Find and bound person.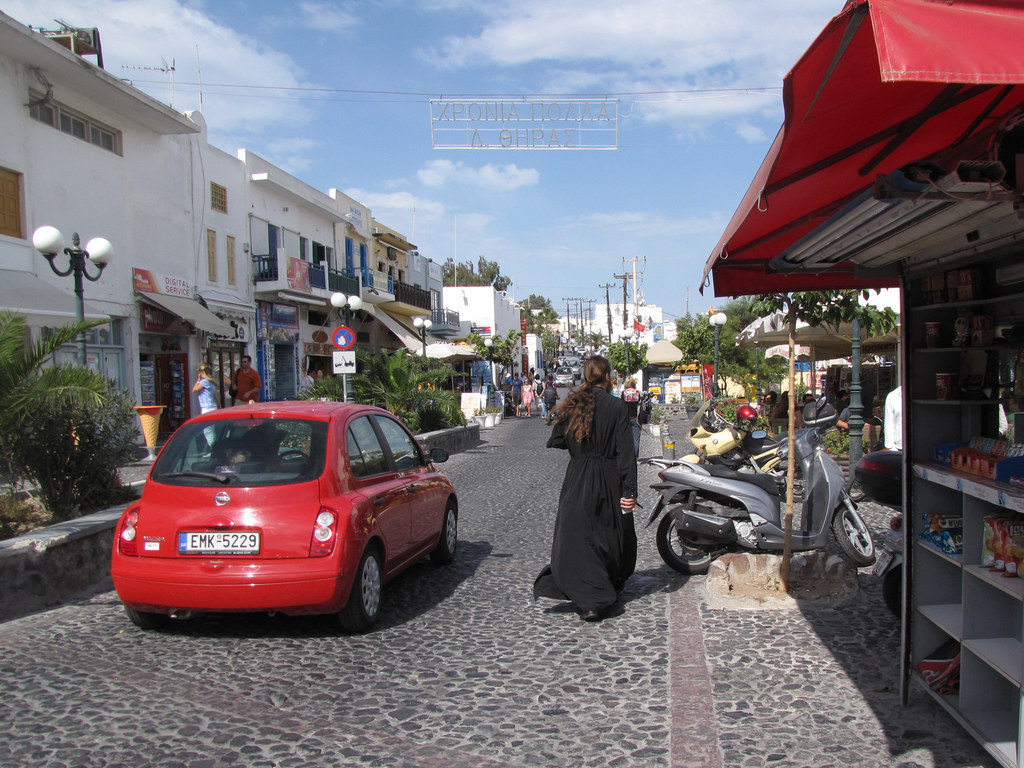
Bound: {"left": 188, "top": 360, "right": 221, "bottom": 414}.
